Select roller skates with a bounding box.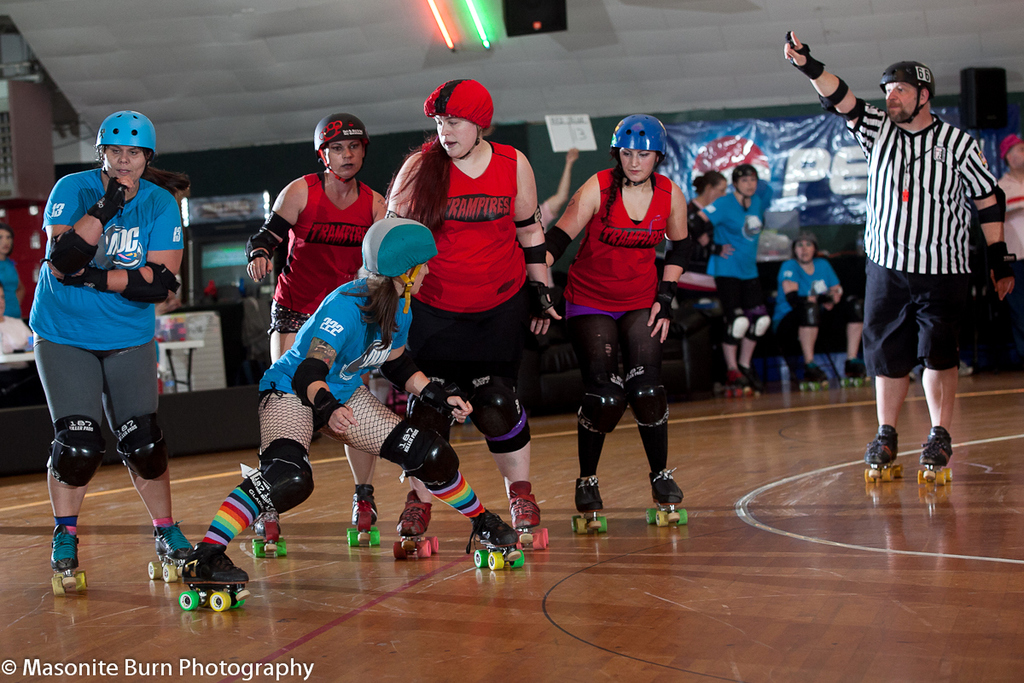
<bbox>178, 544, 250, 615</bbox>.
